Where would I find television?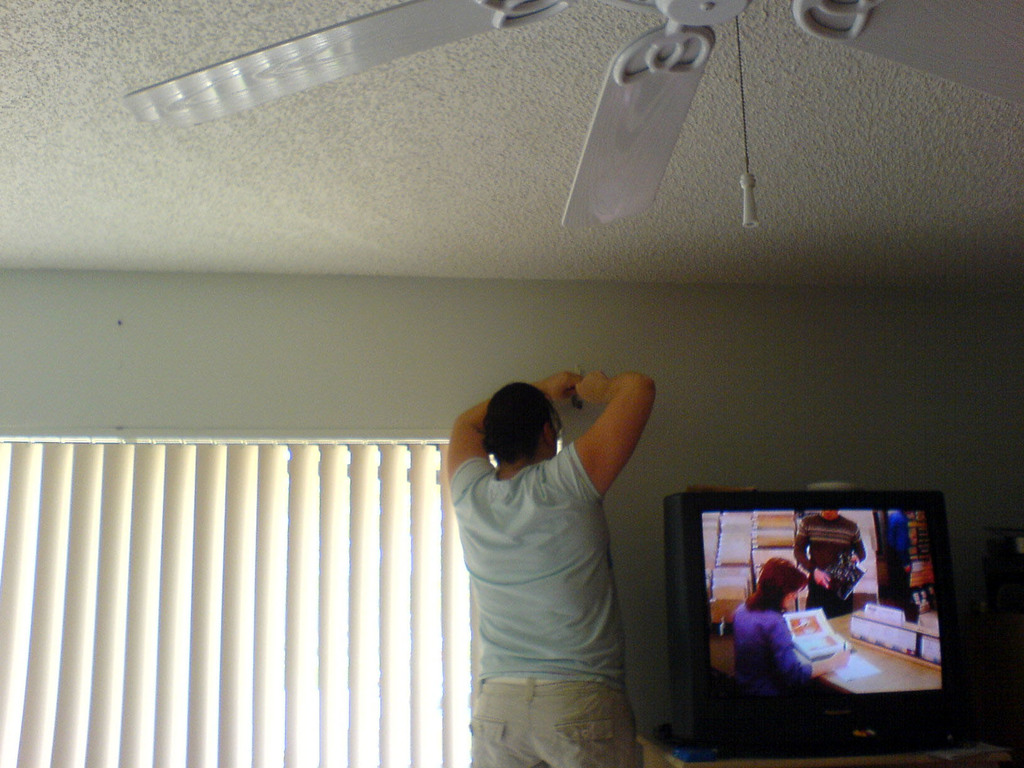
At (664,493,978,757).
